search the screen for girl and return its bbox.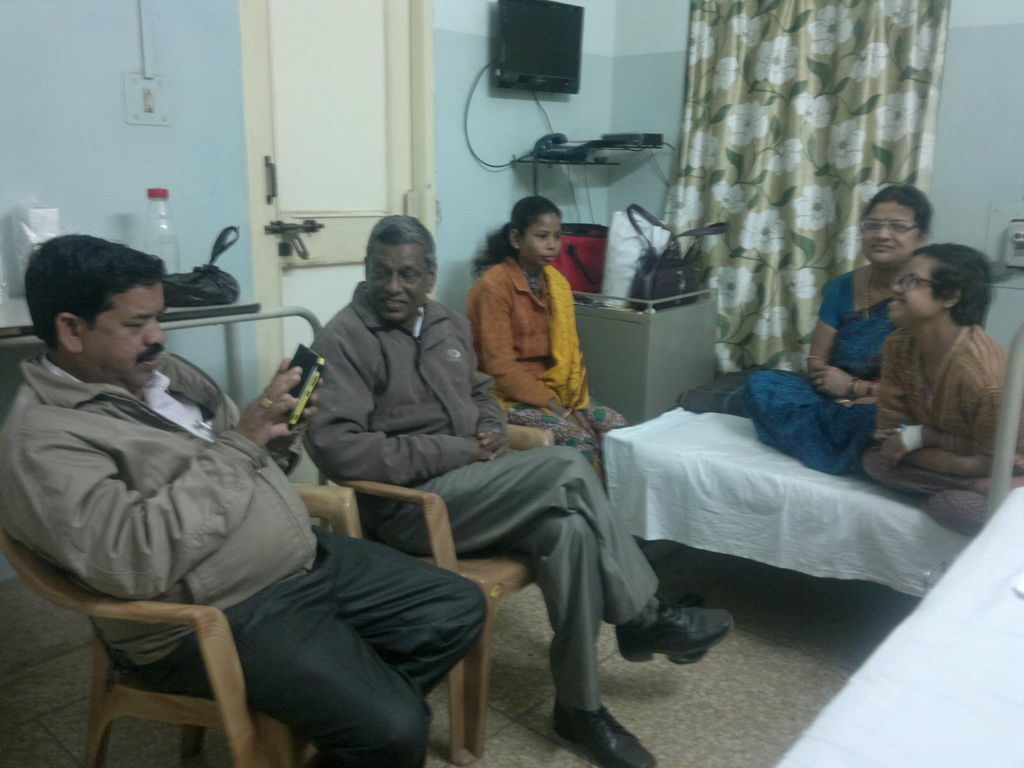
Found: BBox(460, 187, 629, 486).
